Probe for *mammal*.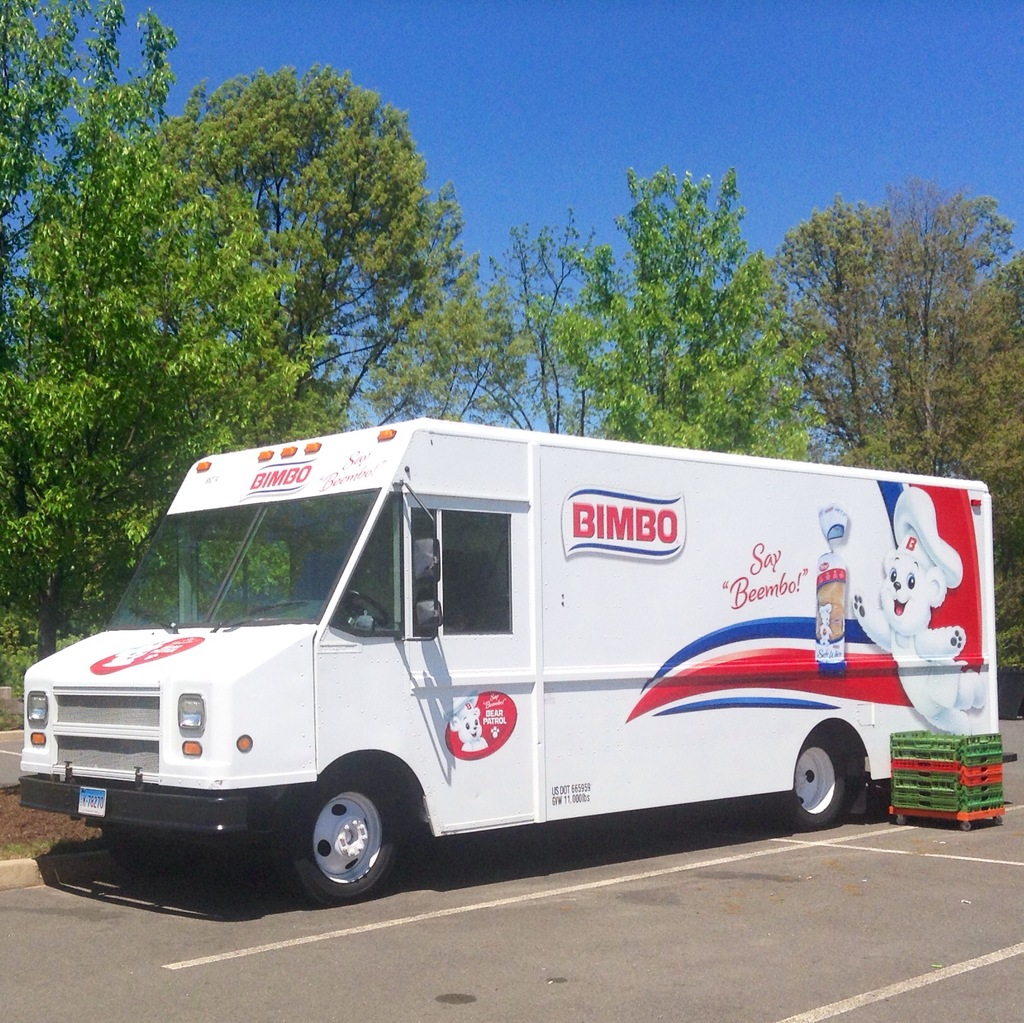
Probe result: select_region(447, 697, 488, 752).
